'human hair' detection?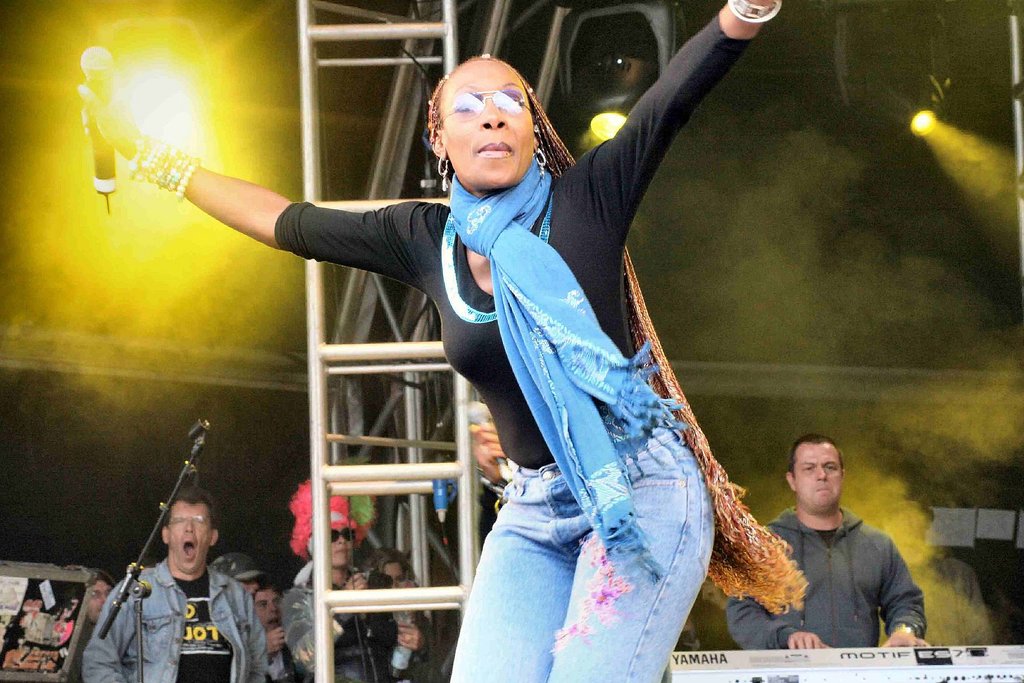
left=419, top=54, right=817, bottom=614
